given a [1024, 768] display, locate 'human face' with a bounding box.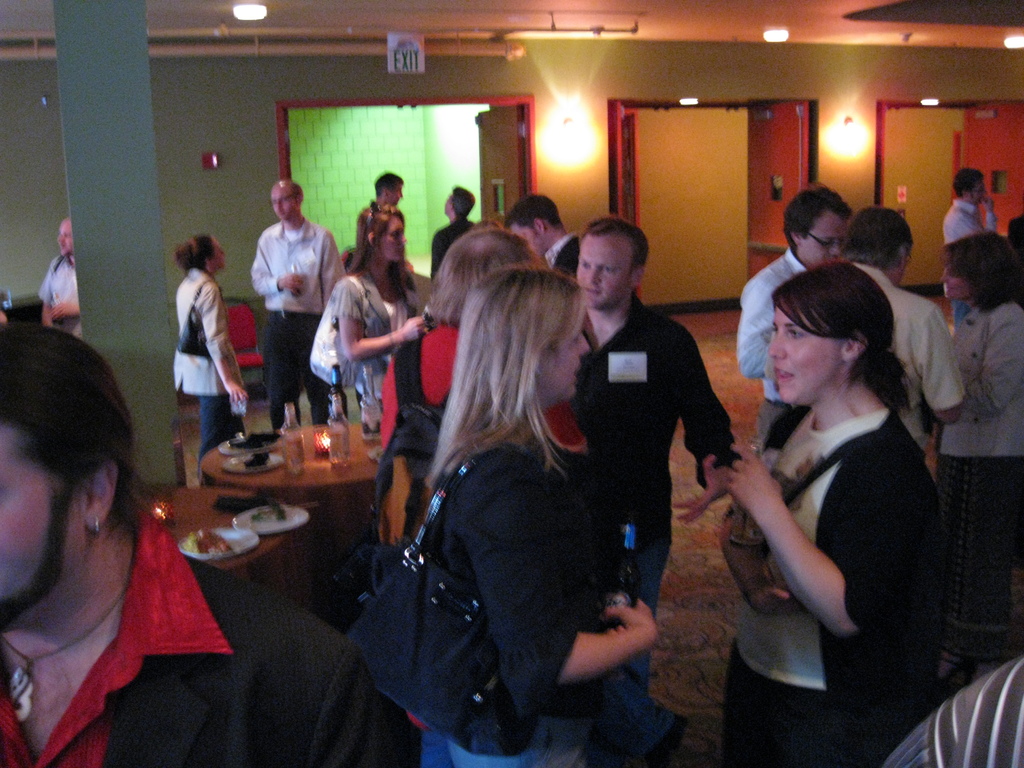
Located: x1=536 y1=326 x2=596 y2=404.
